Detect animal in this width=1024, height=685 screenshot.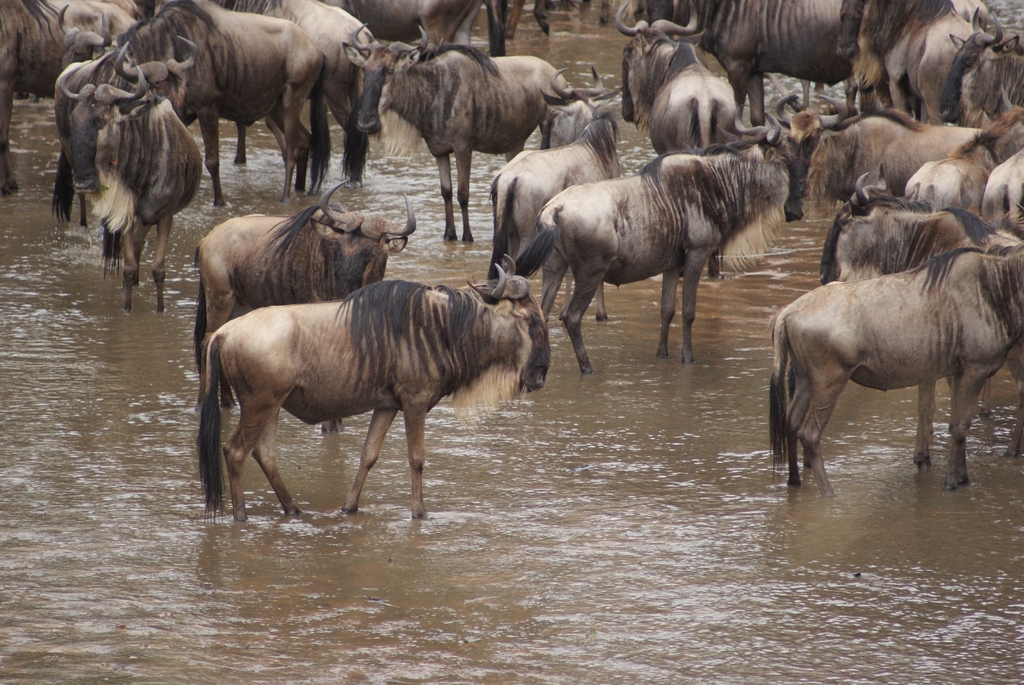
Detection: bbox(191, 249, 556, 528).
